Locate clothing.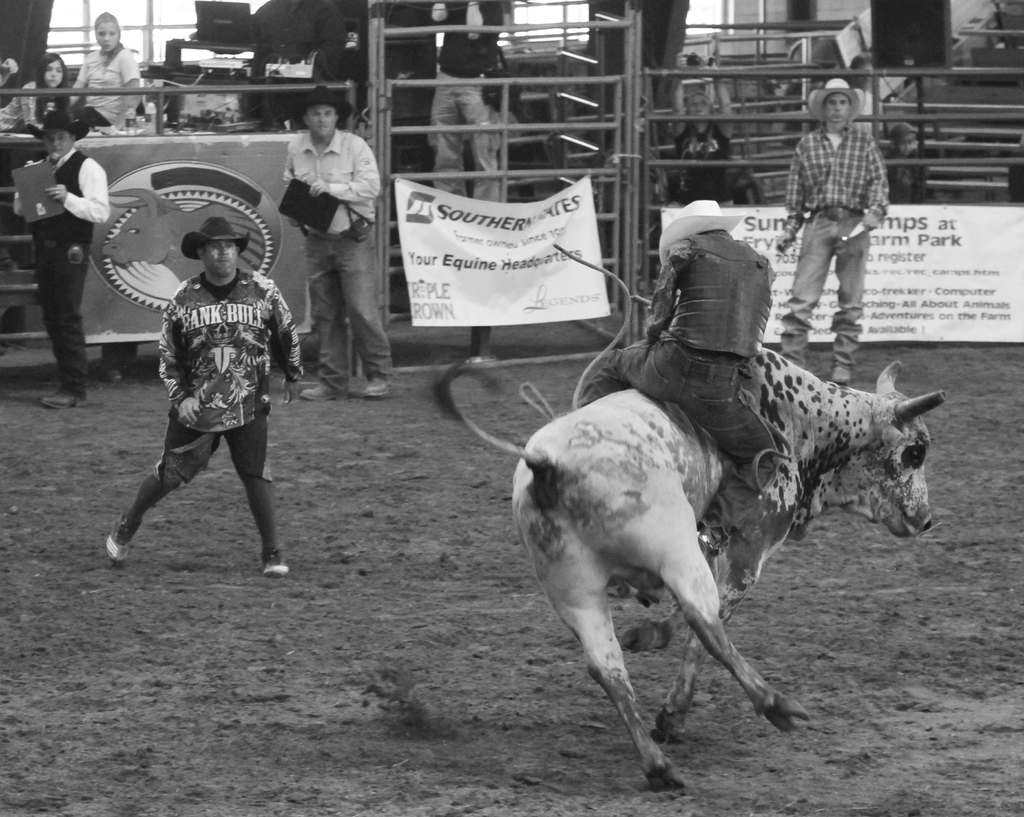
Bounding box: [152, 268, 302, 483].
